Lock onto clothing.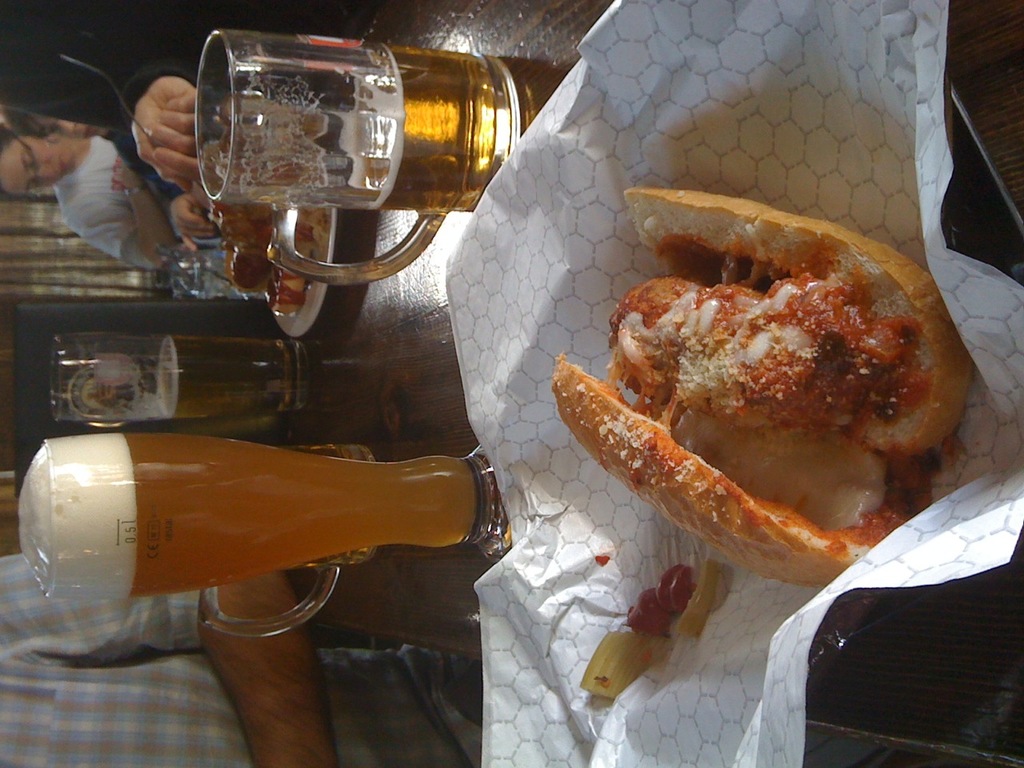
Locked: (x1=49, y1=126, x2=175, y2=266).
